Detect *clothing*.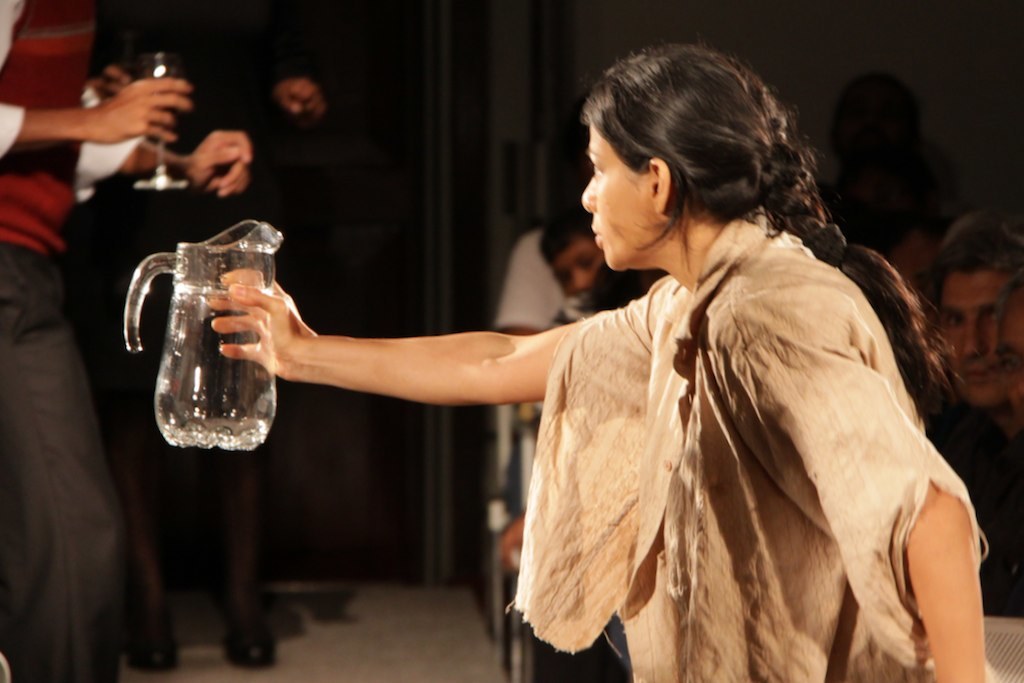
Detected at x1=489 y1=223 x2=565 y2=525.
